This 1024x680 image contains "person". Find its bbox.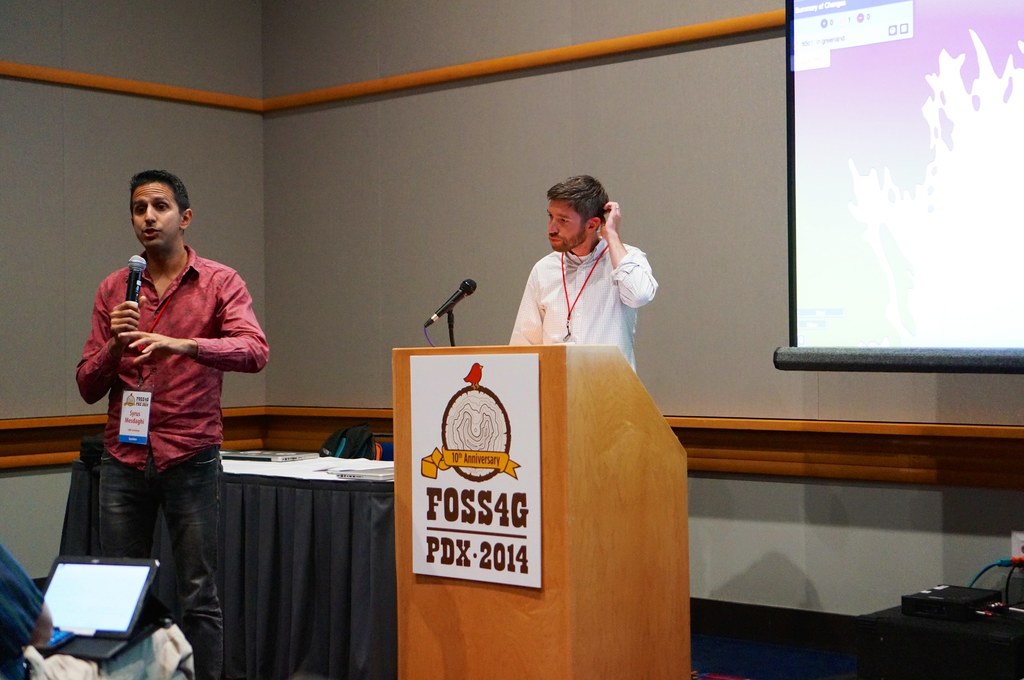
<bbox>80, 146, 255, 645</bbox>.
